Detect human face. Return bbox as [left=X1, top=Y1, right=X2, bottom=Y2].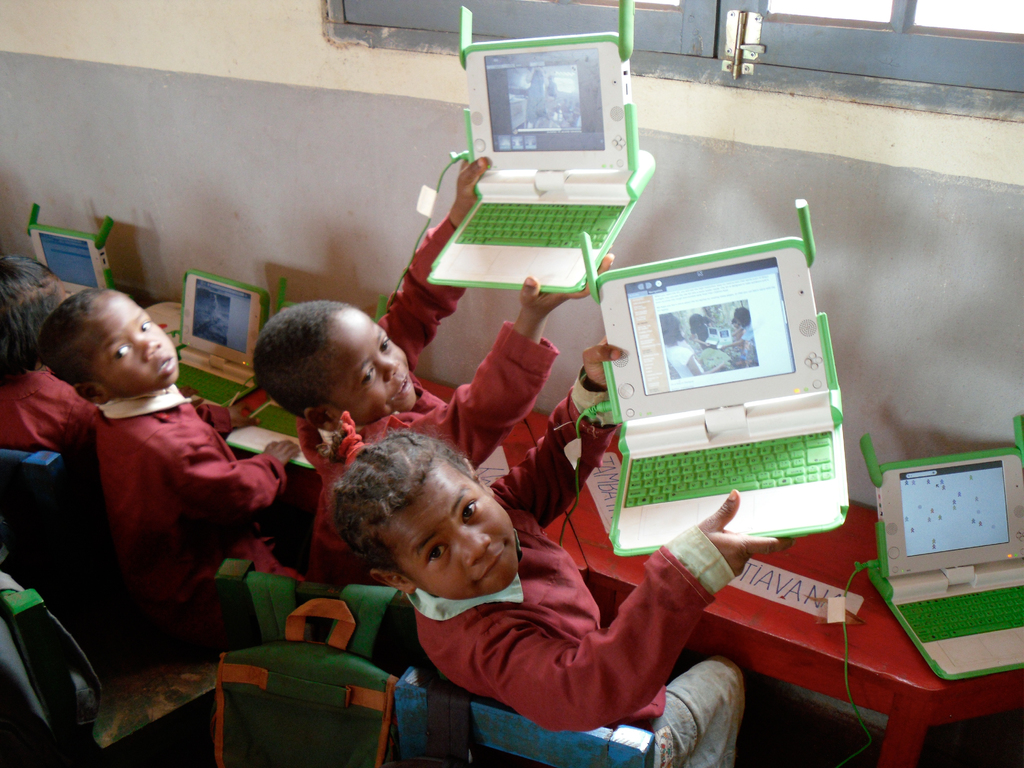
[left=377, top=456, right=518, bottom=596].
